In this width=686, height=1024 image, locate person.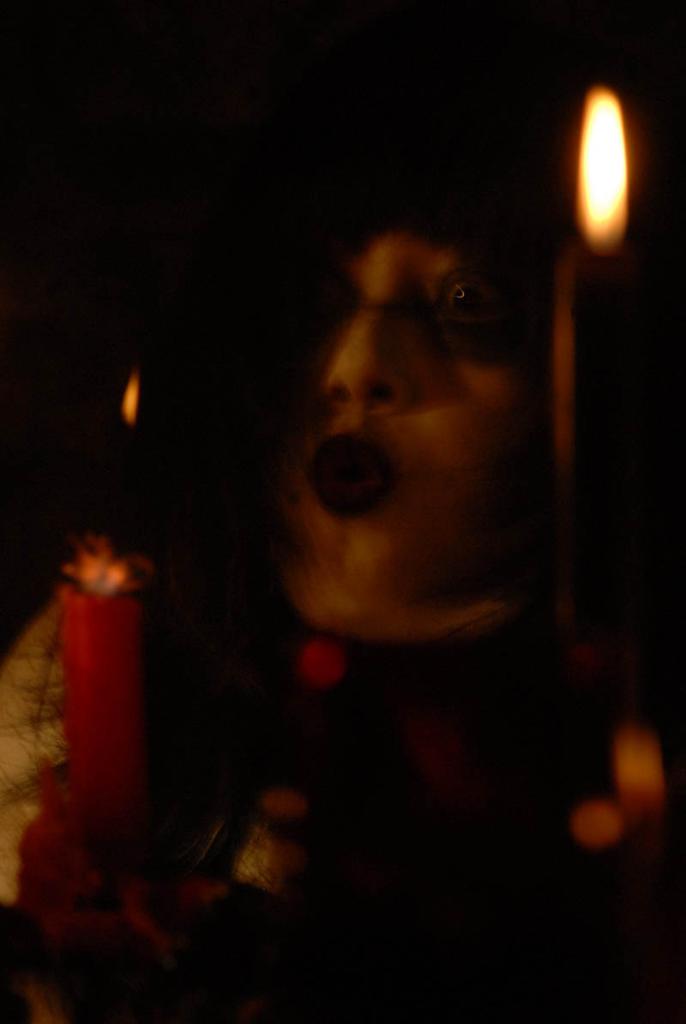
Bounding box: (19, 478, 175, 921).
